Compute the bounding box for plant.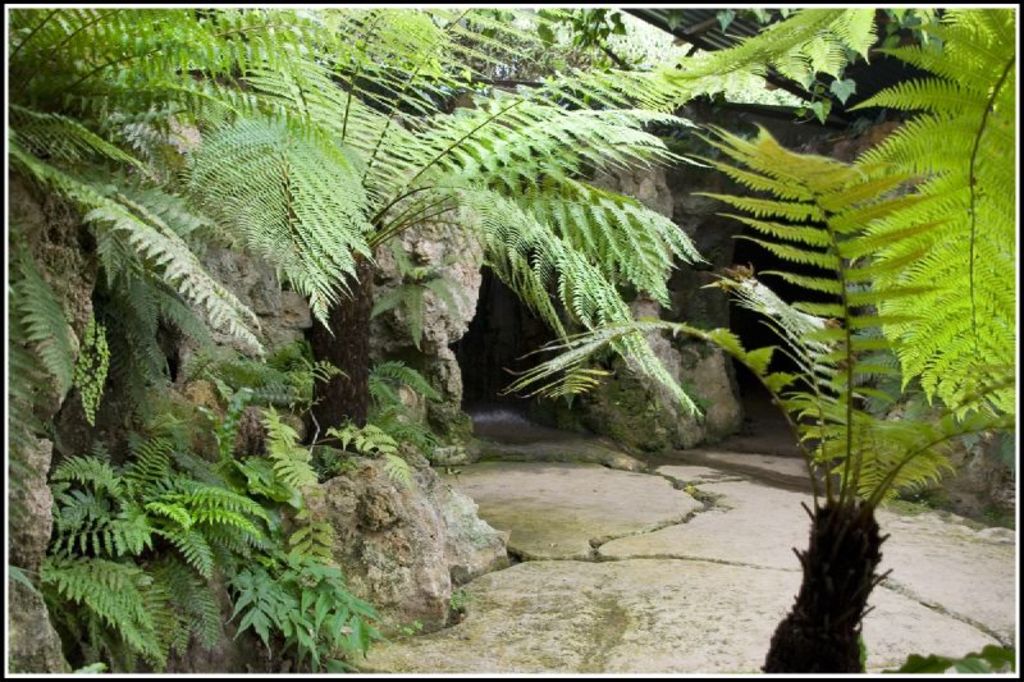
BBox(668, 60, 997, 572).
